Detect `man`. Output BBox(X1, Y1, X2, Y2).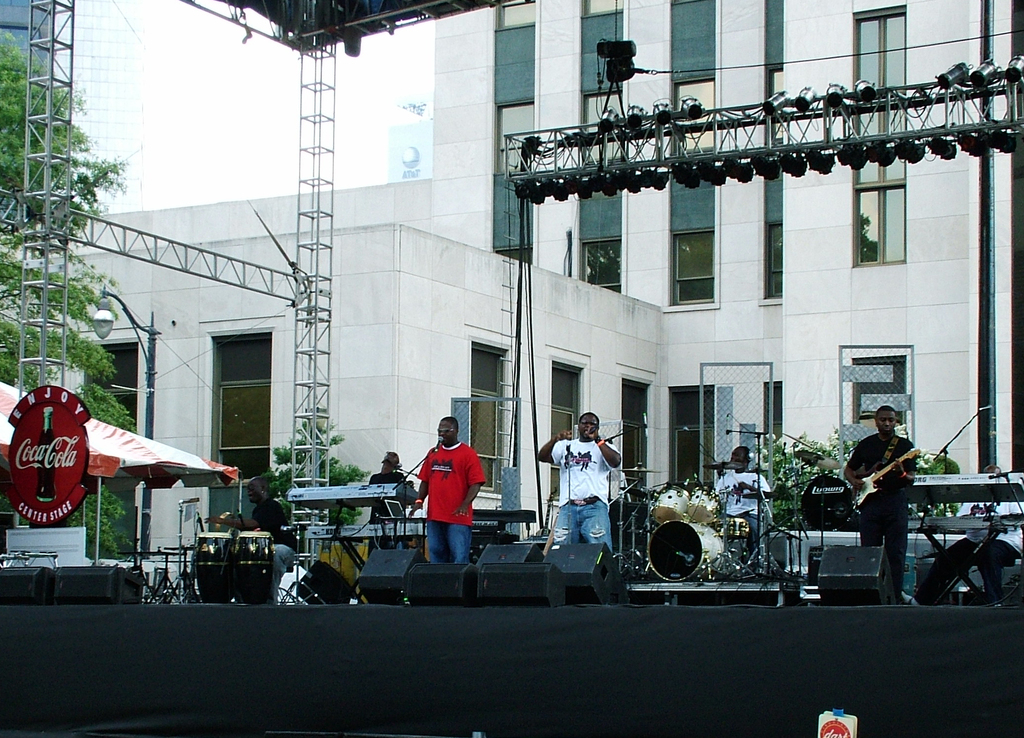
BBox(544, 408, 628, 582).
